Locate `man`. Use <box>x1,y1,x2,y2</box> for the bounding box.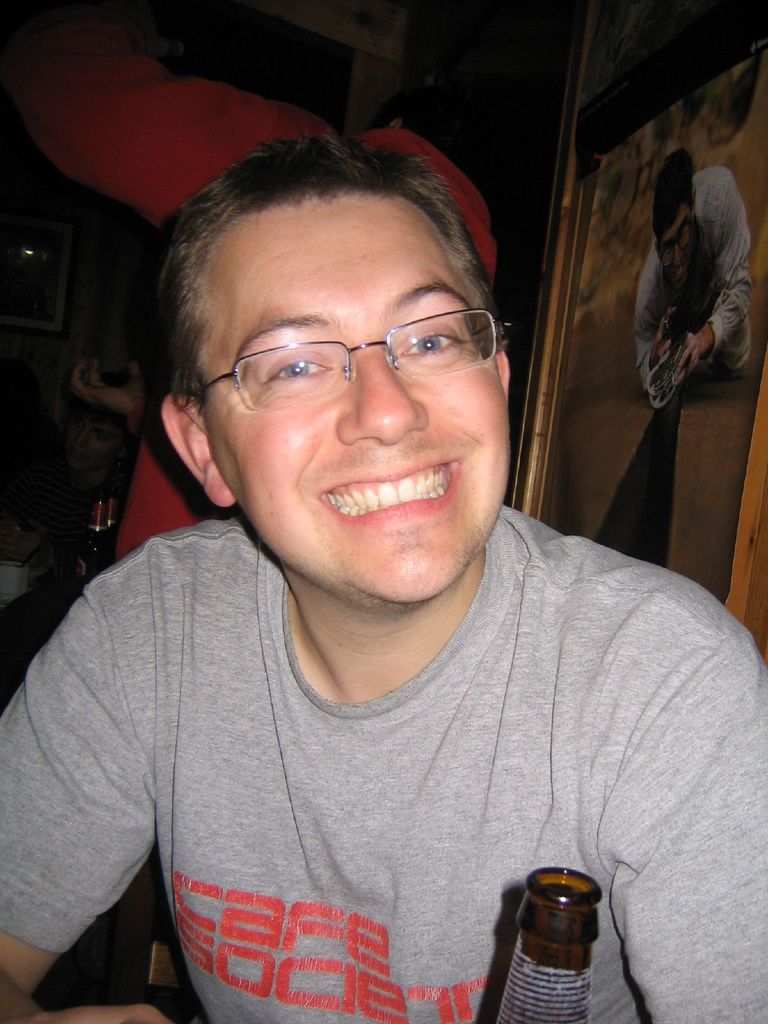
<box>0,107,743,1005</box>.
